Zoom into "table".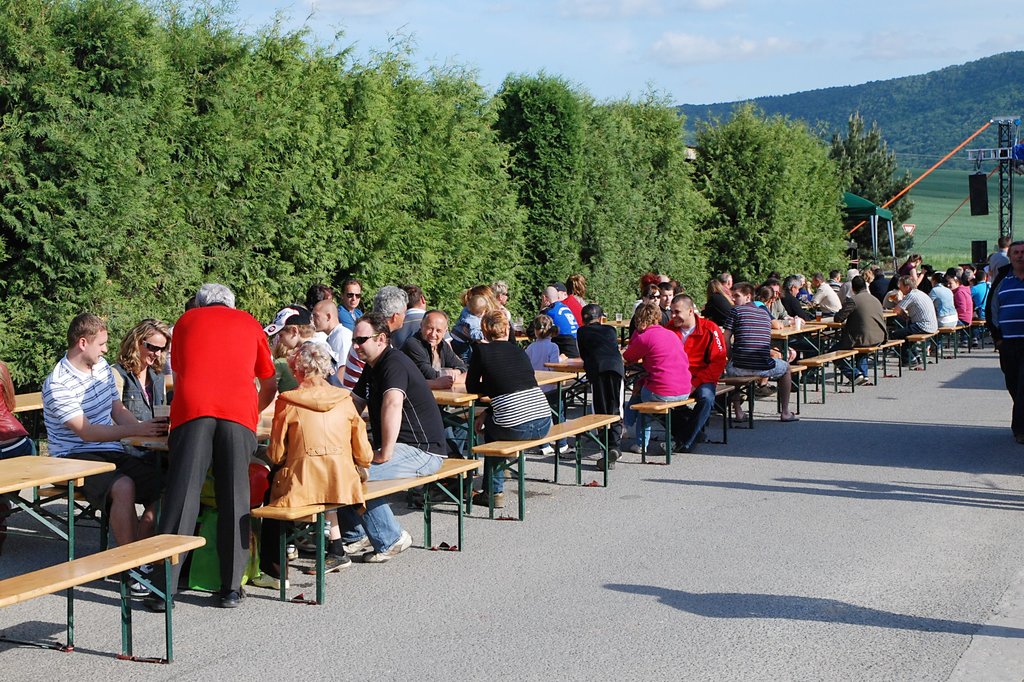
Zoom target: select_region(607, 318, 630, 345).
